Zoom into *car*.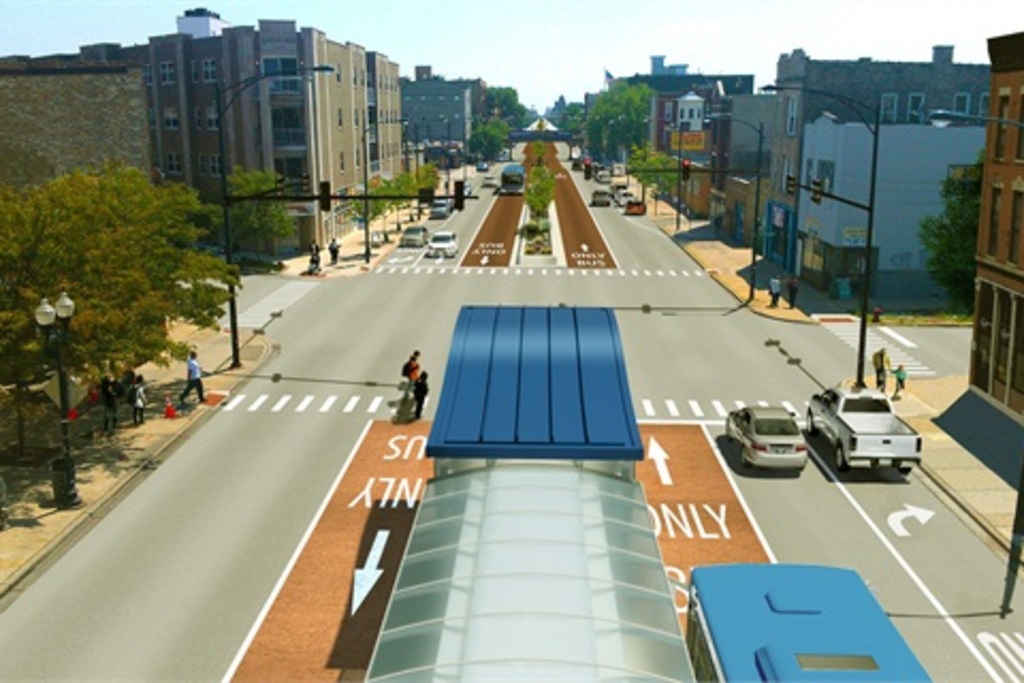
Zoom target: l=427, t=228, r=459, b=258.
